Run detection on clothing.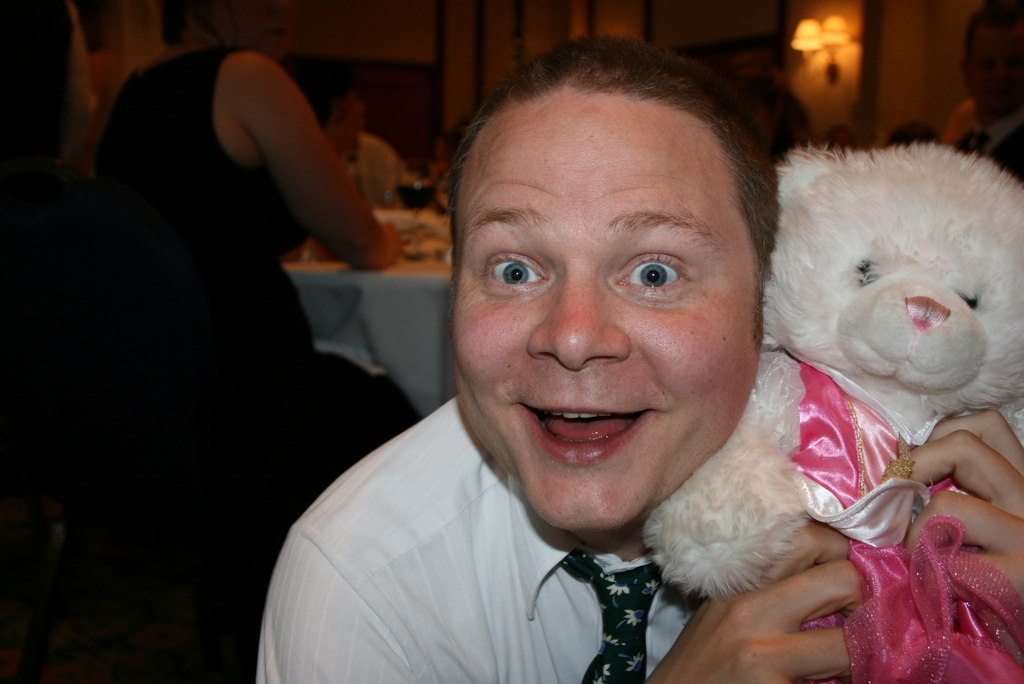
Result: region(99, 38, 320, 683).
